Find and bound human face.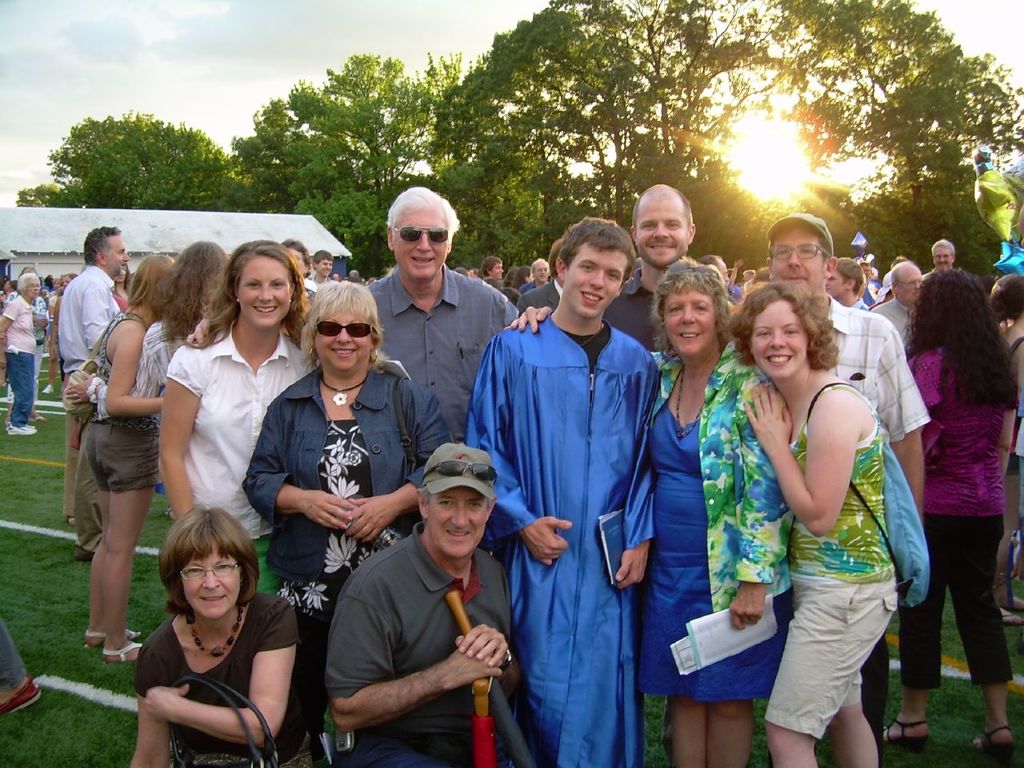
Bound: box(427, 486, 487, 558).
